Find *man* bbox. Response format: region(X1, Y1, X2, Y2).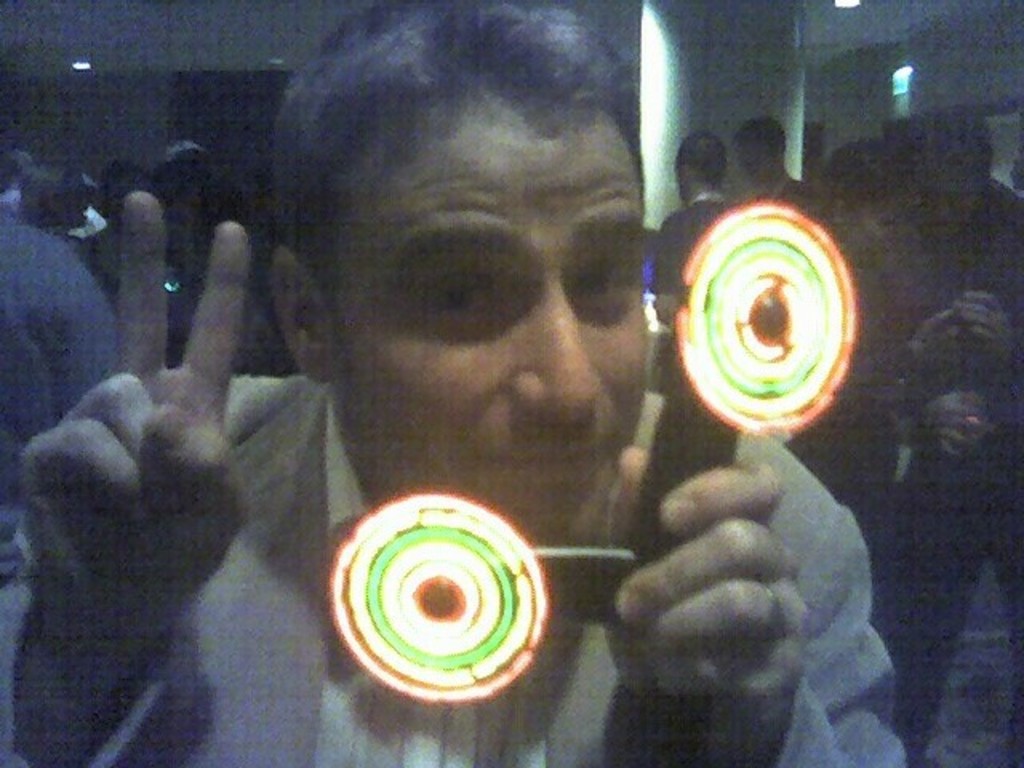
region(651, 128, 741, 394).
